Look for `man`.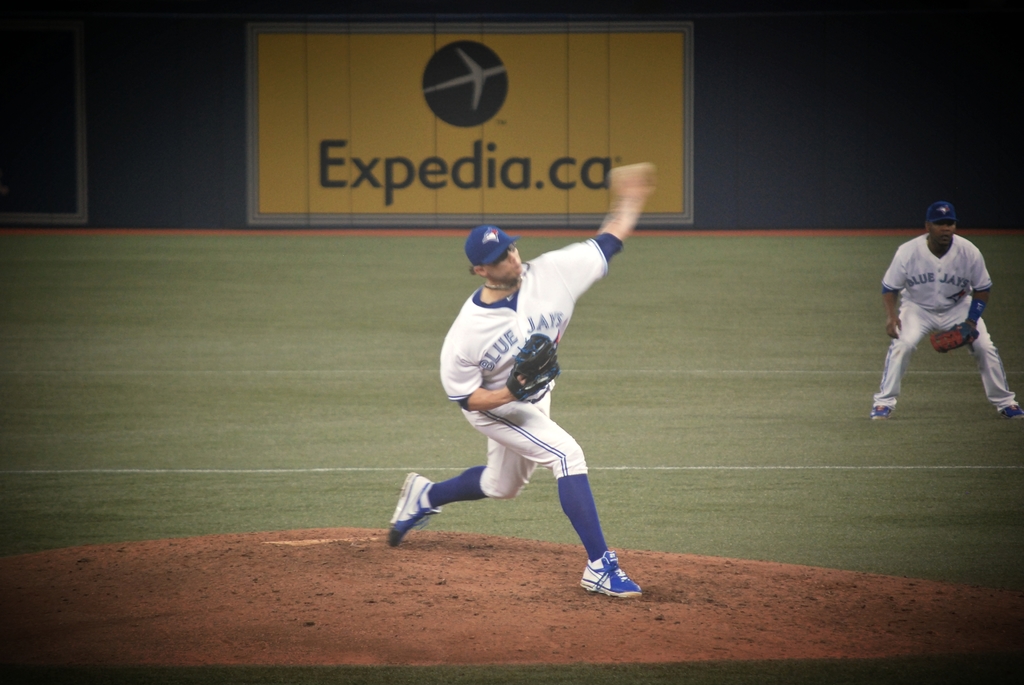
Found: 373/159/652/606.
